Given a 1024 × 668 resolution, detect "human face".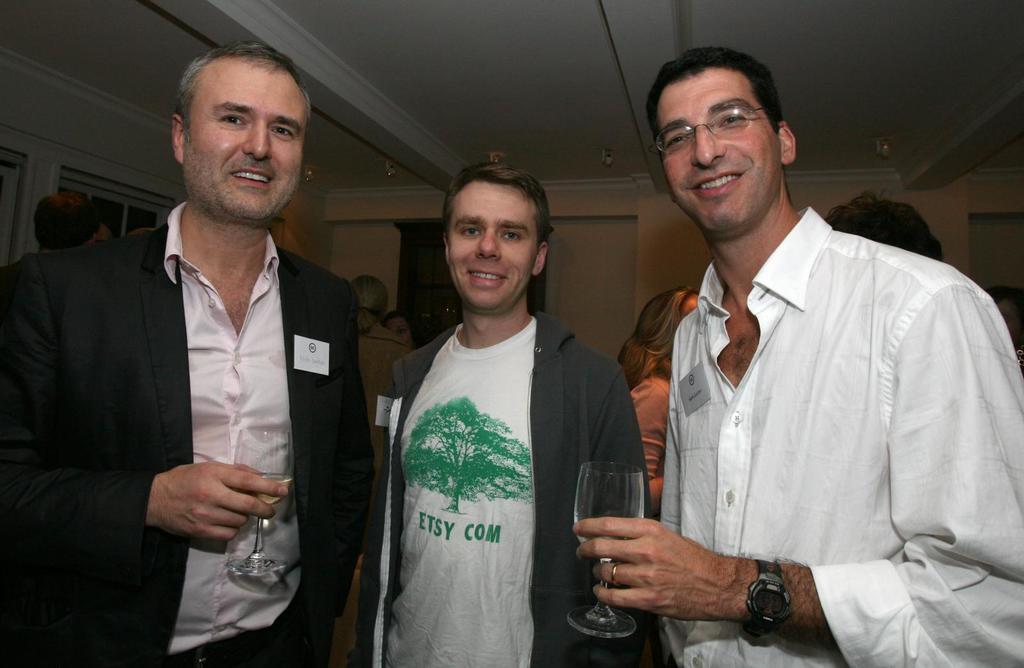
[left=447, top=182, right=539, bottom=312].
